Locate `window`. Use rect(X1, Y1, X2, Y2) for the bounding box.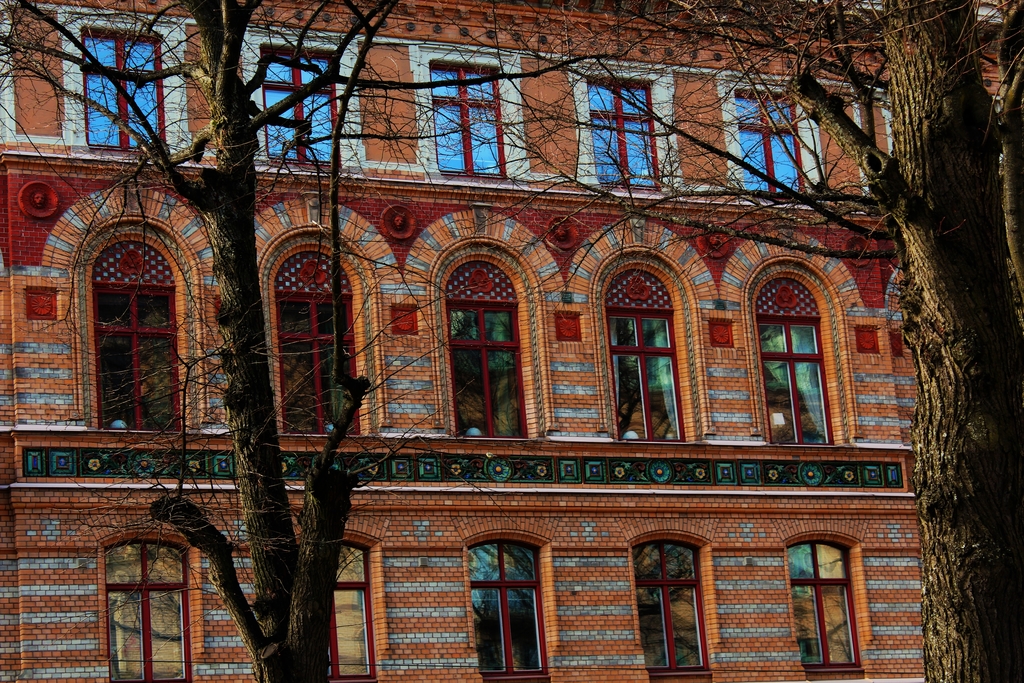
rect(298, 525, 388, 682).
